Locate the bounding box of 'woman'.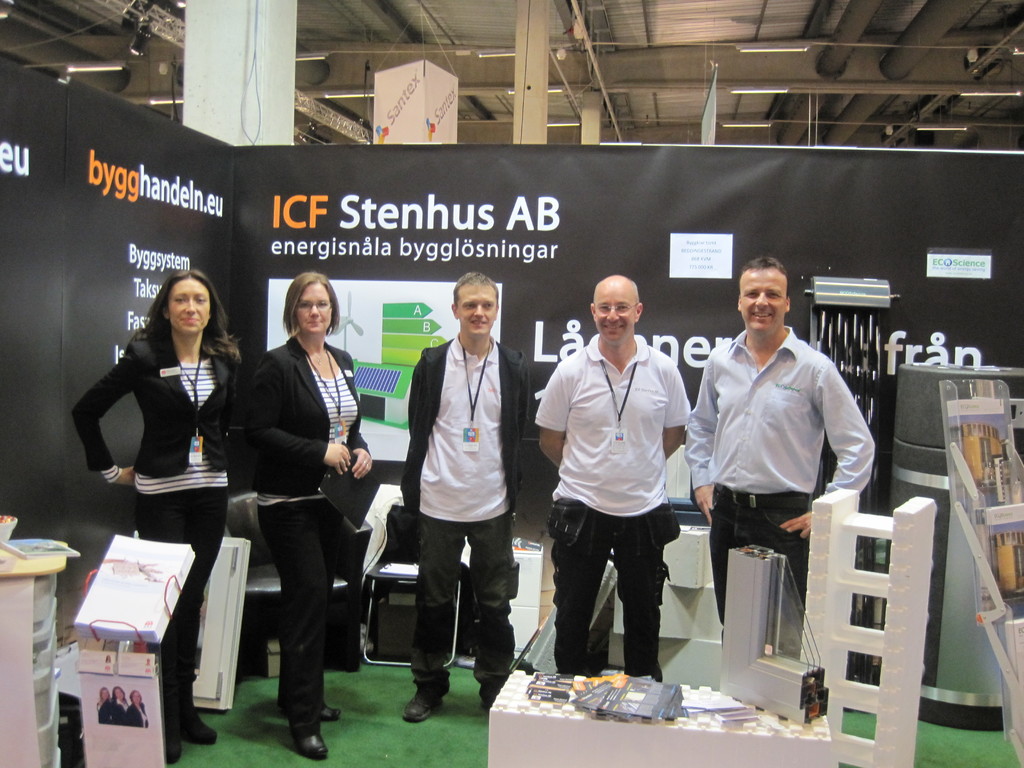
Bounding box: bbox=(71, 268, 243, 766).
